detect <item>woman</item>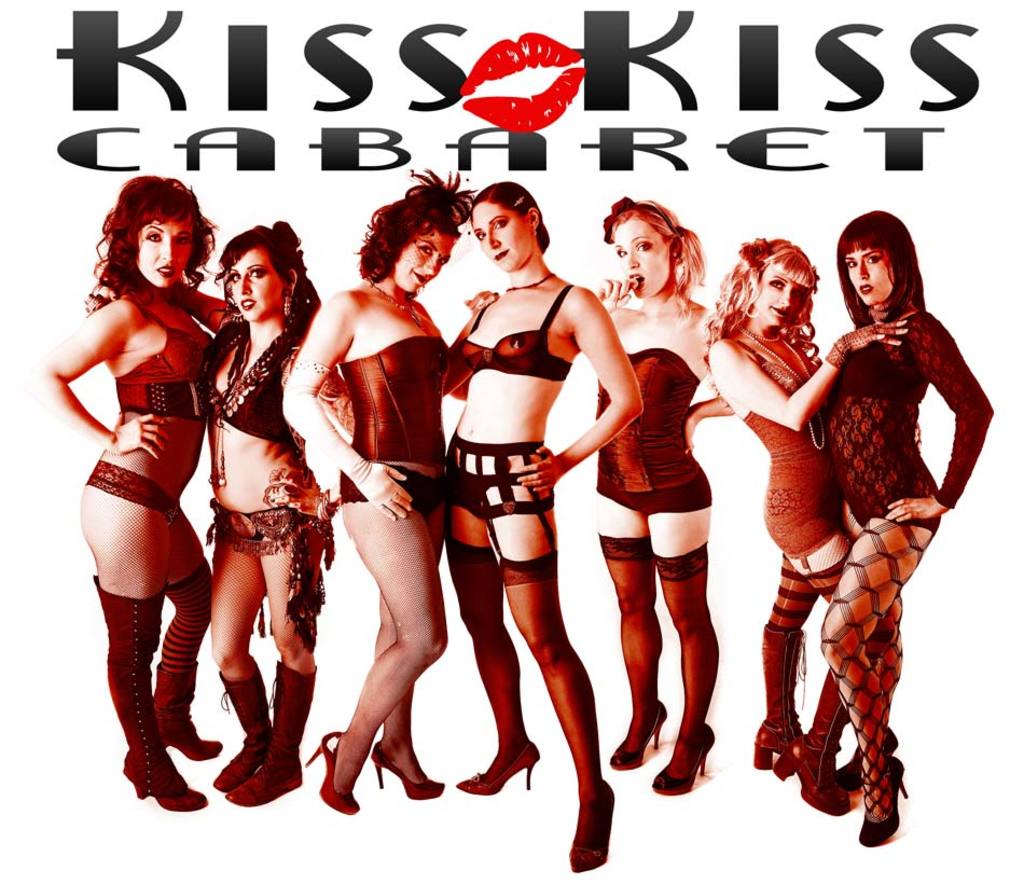
box(175, 216, 342, 806)
